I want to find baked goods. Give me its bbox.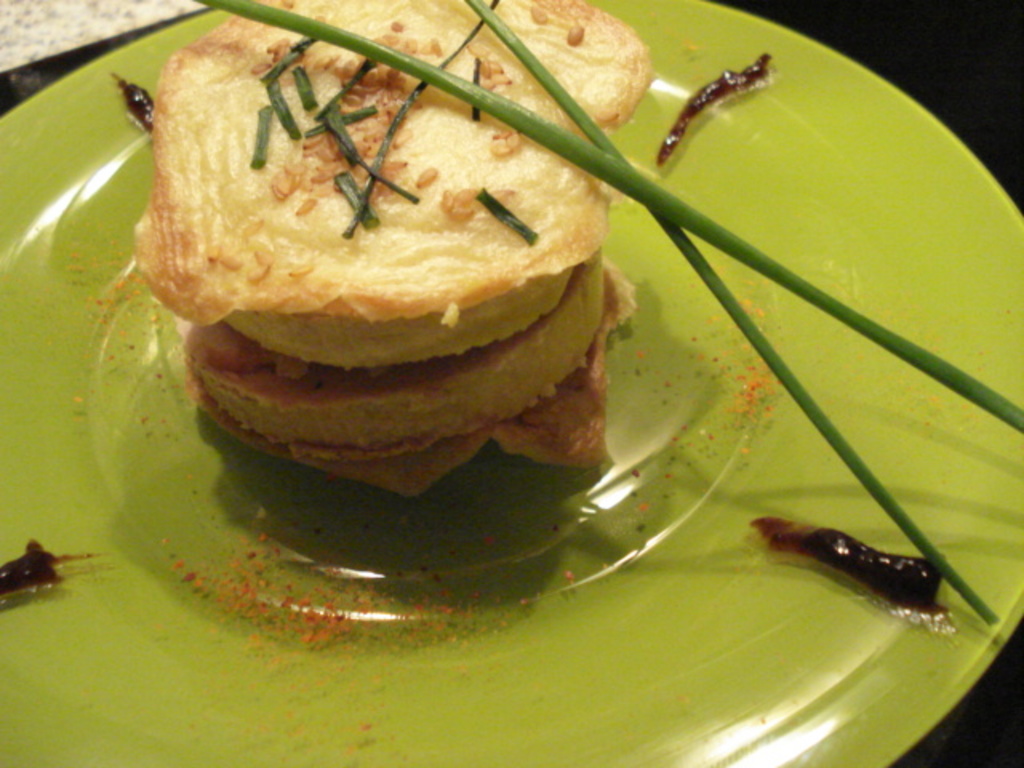
{"left": 133, "top": 0, "right": 659, "bottom": 502}.
